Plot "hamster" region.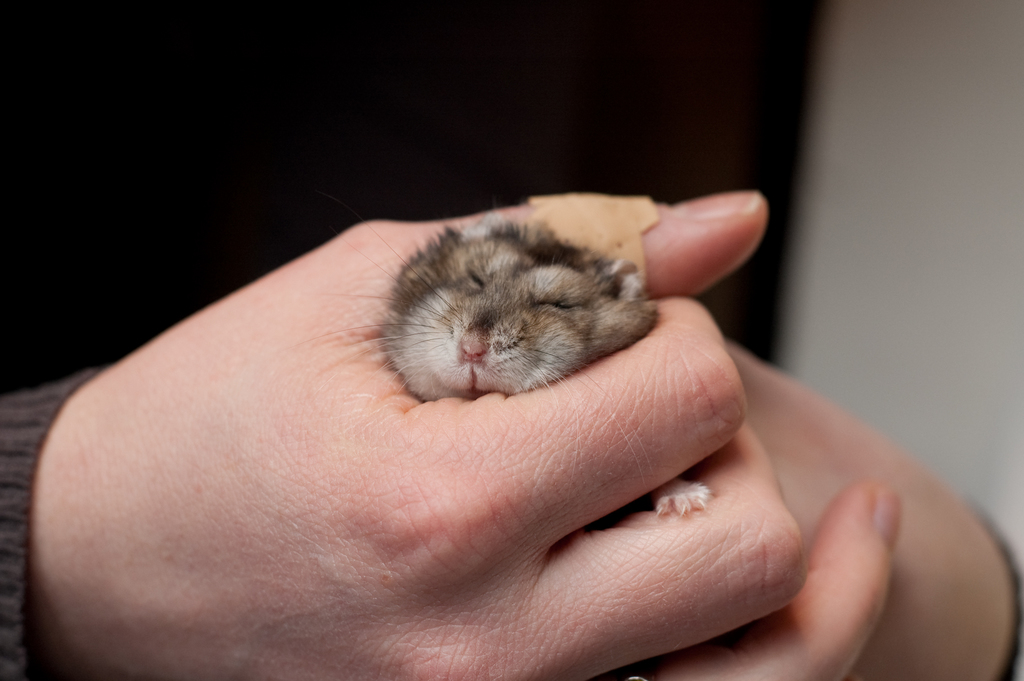
Plotted at [left=296, top=208, right=714, bottom=513].
